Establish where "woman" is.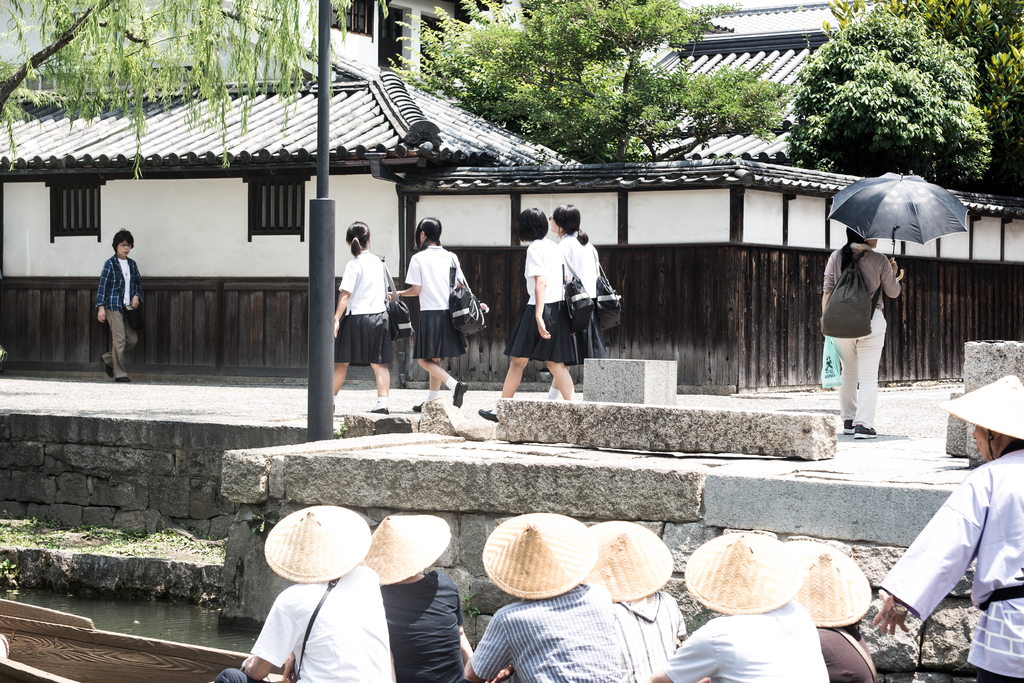
Established at (left=391, top=218, right=491, bottom=416).
